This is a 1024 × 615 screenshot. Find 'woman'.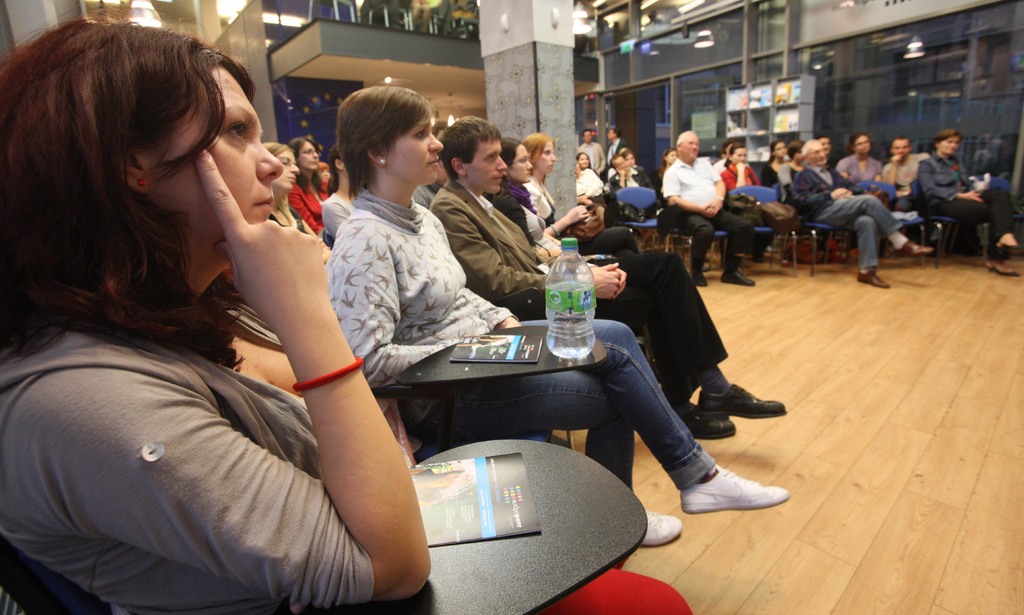
Bounding box: <region>654, 146, 675, 185</region>.
